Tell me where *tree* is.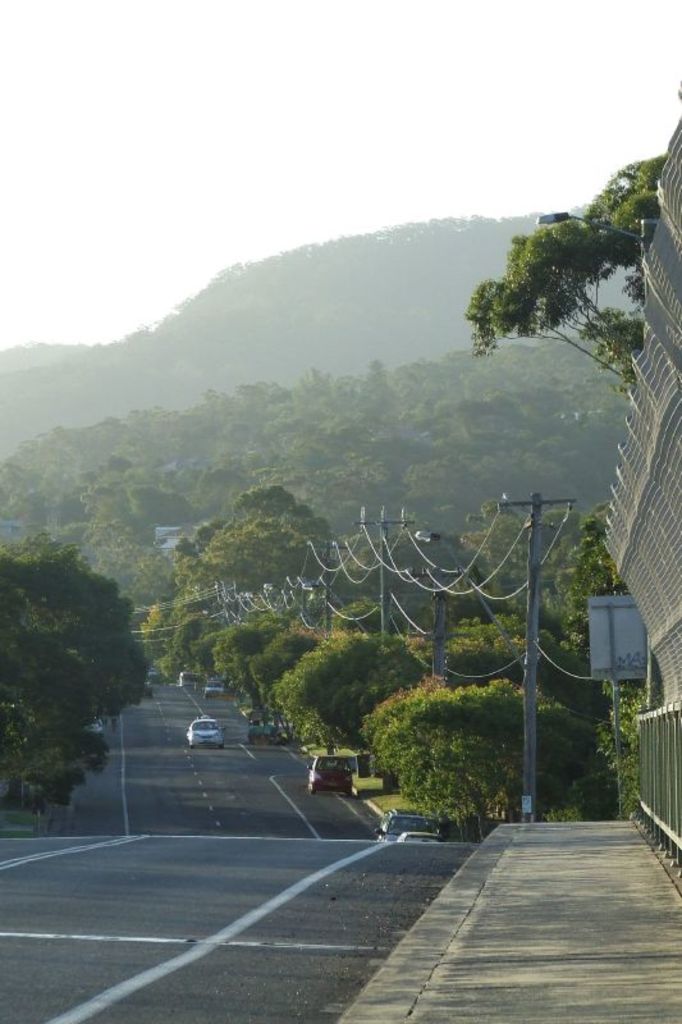
*tree* is at BBox(214, 611, 276, 732).
